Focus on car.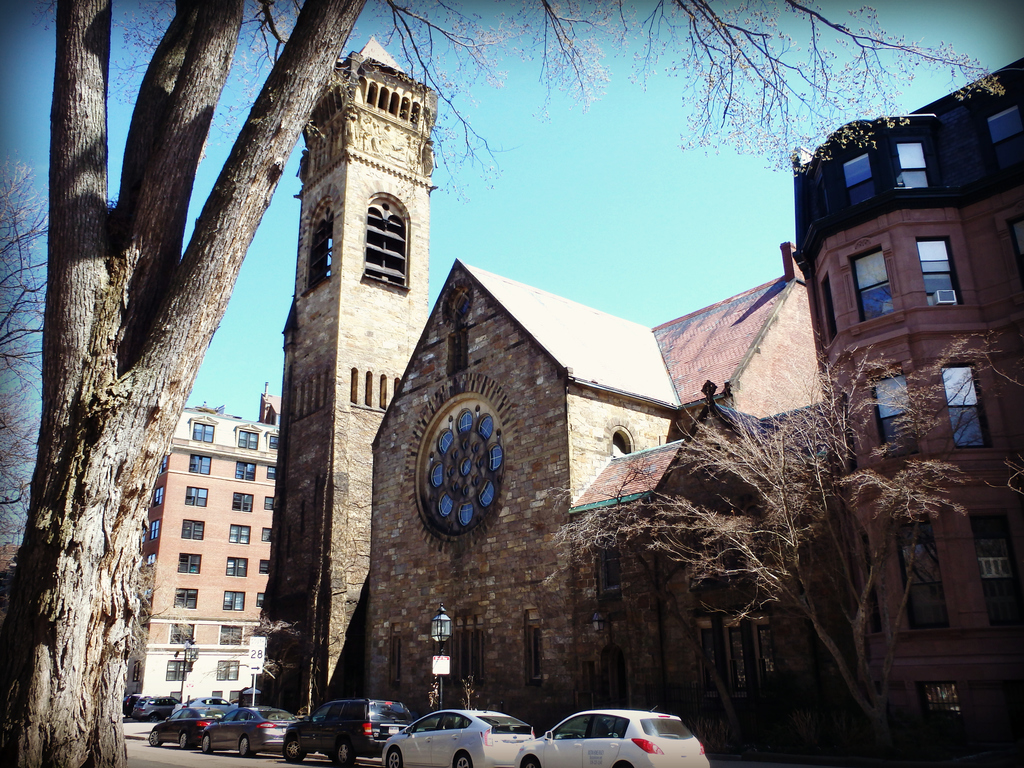
Focused at 511, 705, 712, 767.
